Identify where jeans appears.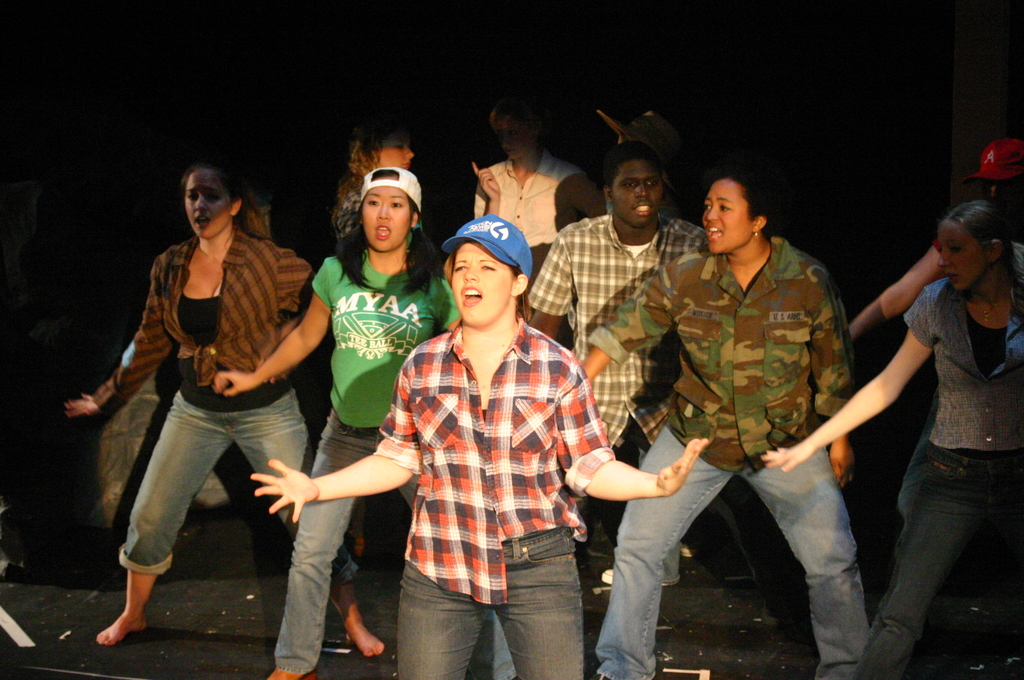
Appears at 120:387:355:578.
